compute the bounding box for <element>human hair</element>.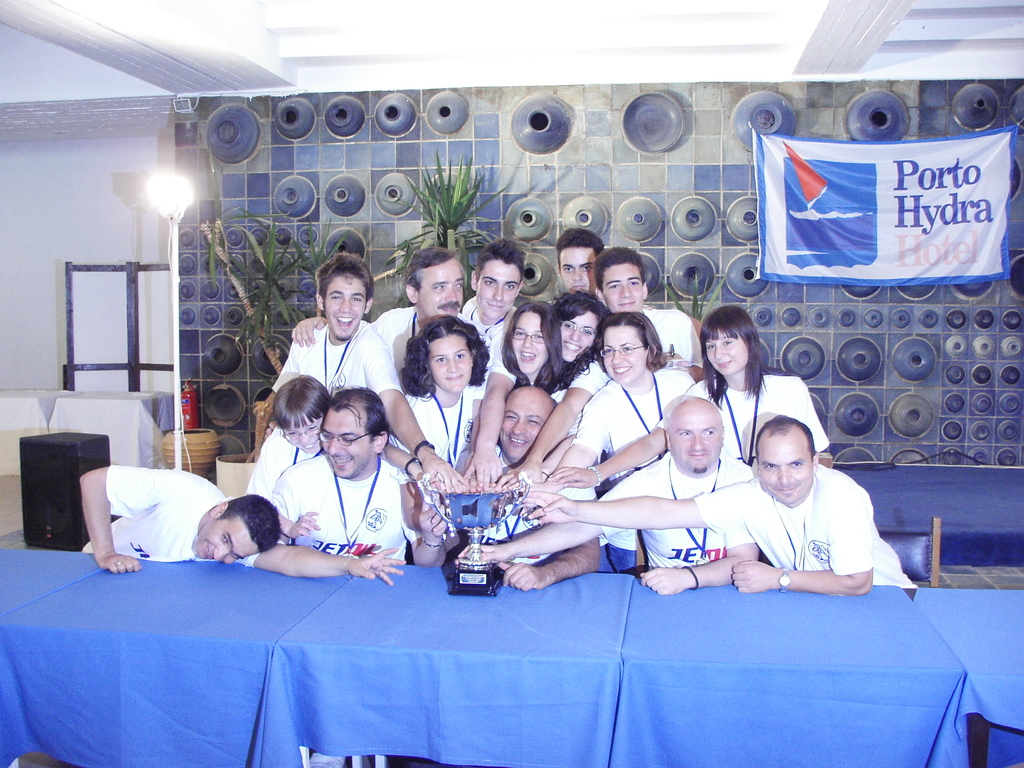
region(553, 292, 615, 387).
